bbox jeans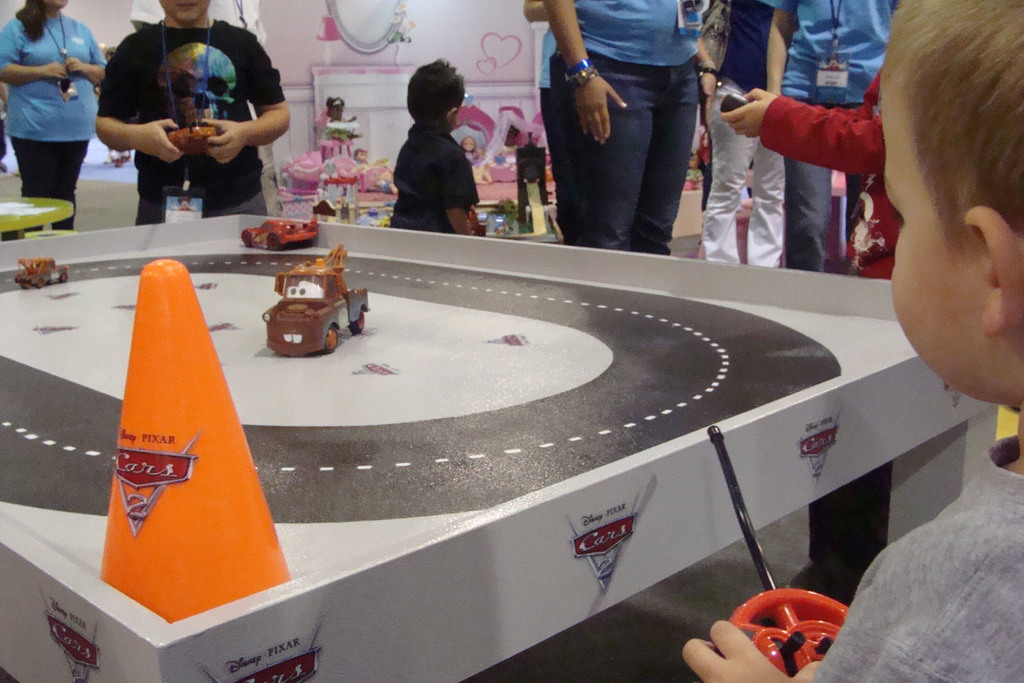
<box>136,191,269,225</box>
